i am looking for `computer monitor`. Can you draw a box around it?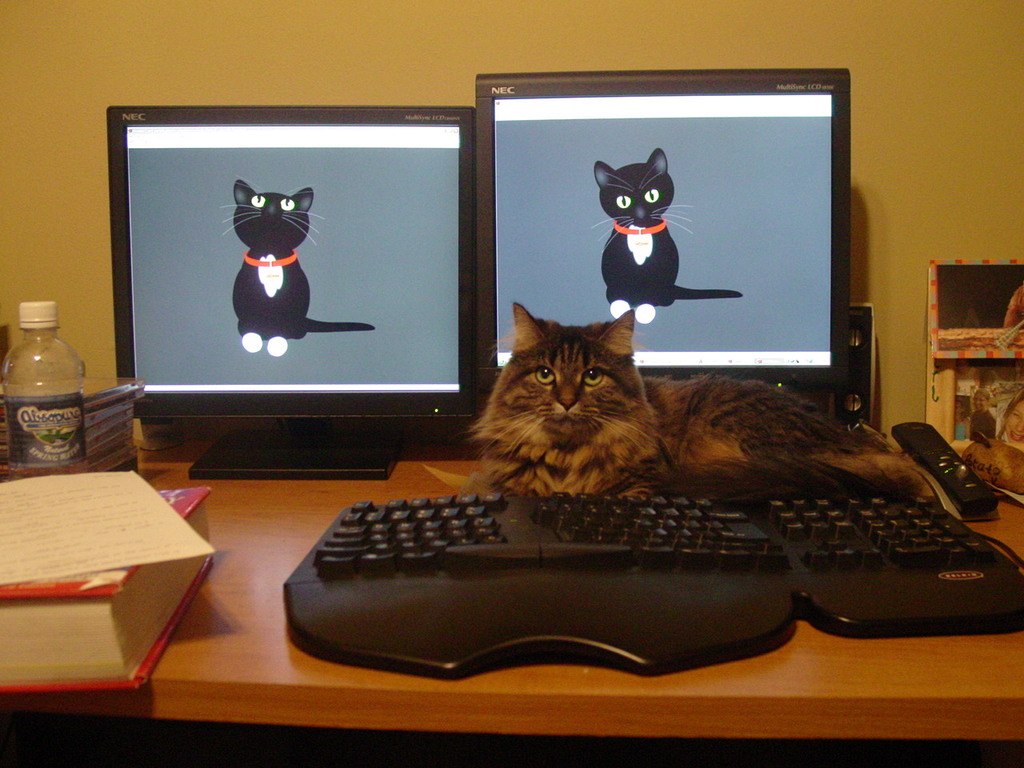
Sure, the bounding box is left=477, top=69, right=853, bottom=379.
